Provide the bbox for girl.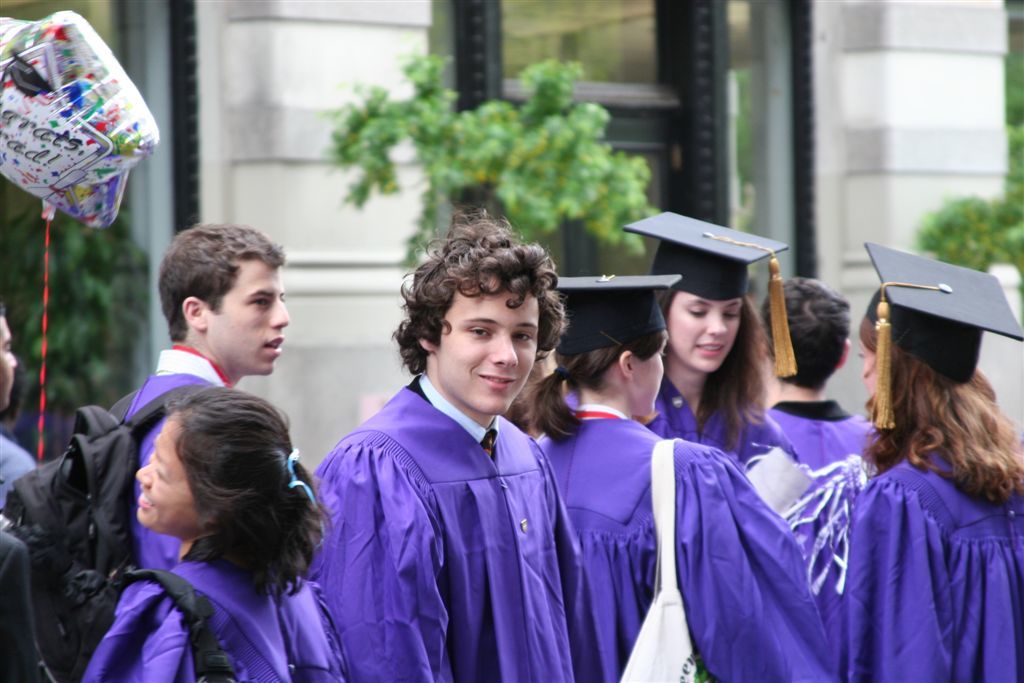
71,380,349,682.
